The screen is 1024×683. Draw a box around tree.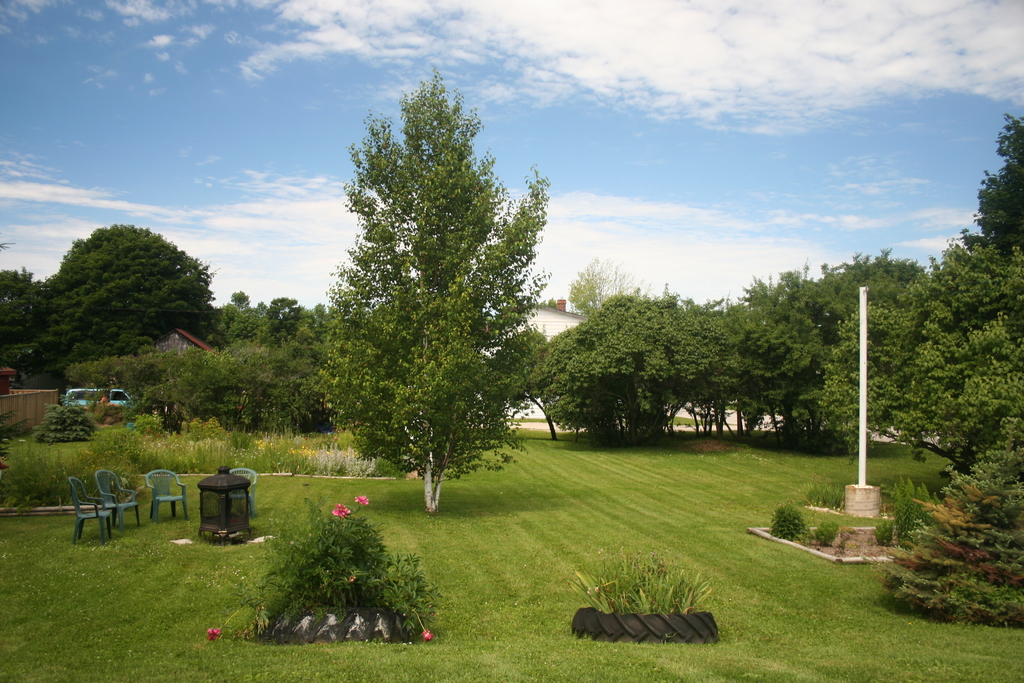
(880, 418, 1023, 630).
